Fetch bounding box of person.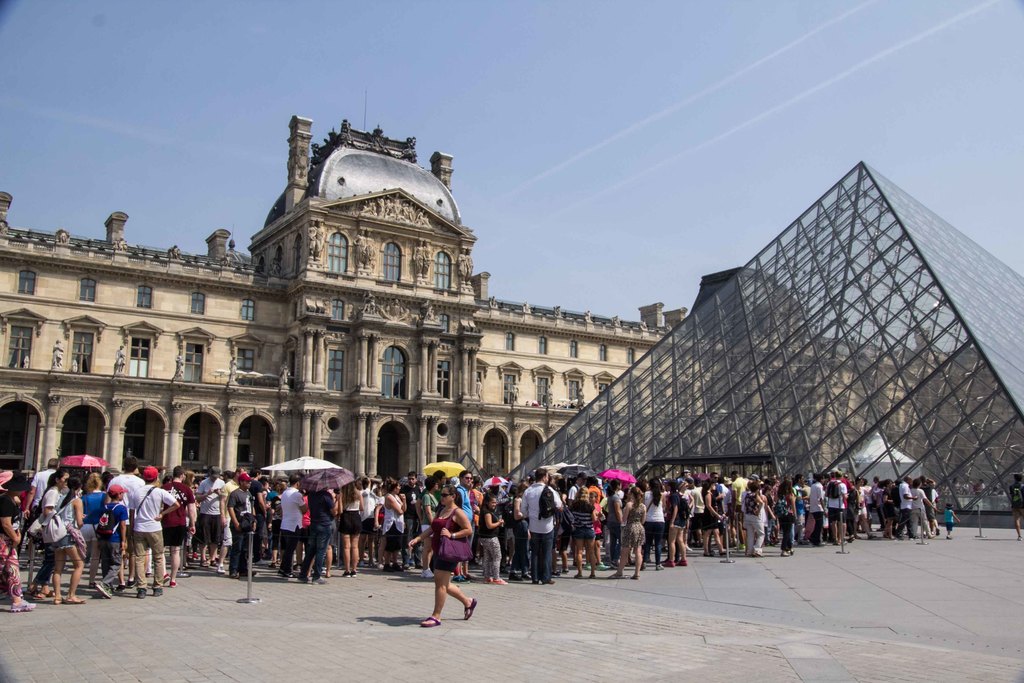
Bbox: bbox(939, 502, 960, 541).
